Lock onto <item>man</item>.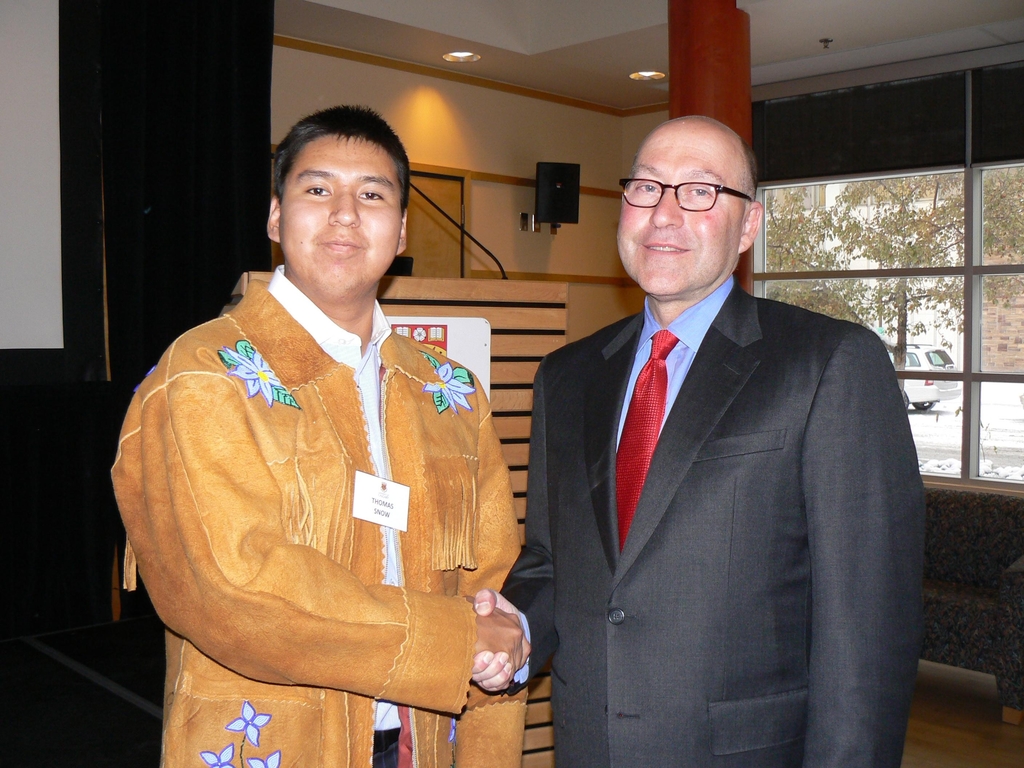
Locked: [left=469, top=115, right=928, bottom=767].
